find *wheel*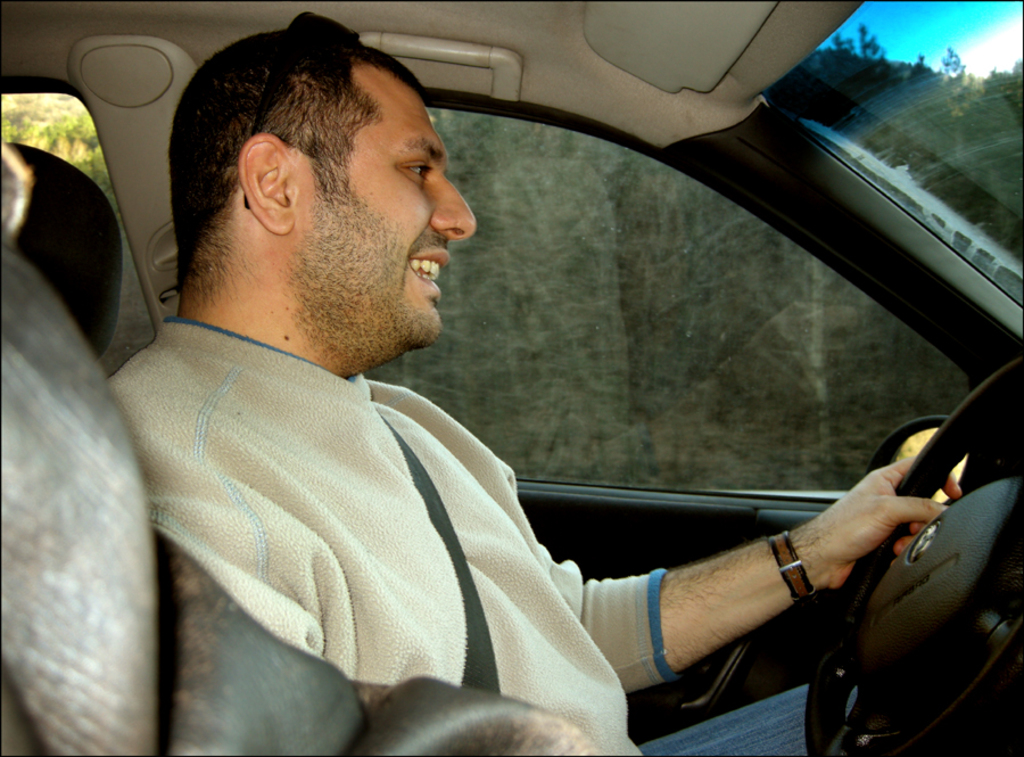
800, 357, 1023, 756
